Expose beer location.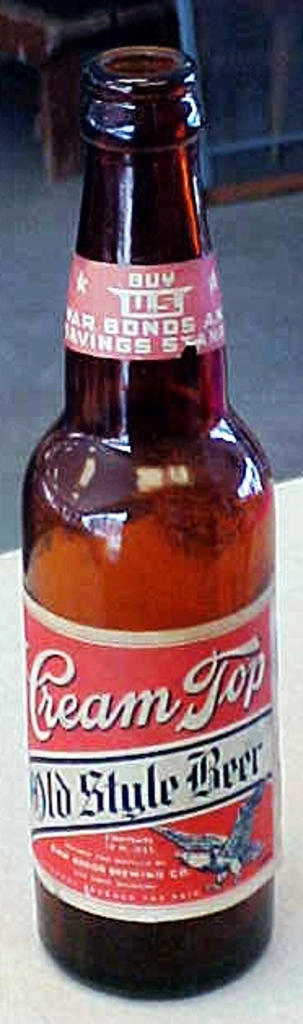
Exposed at [21, 47, 269, 1008].
